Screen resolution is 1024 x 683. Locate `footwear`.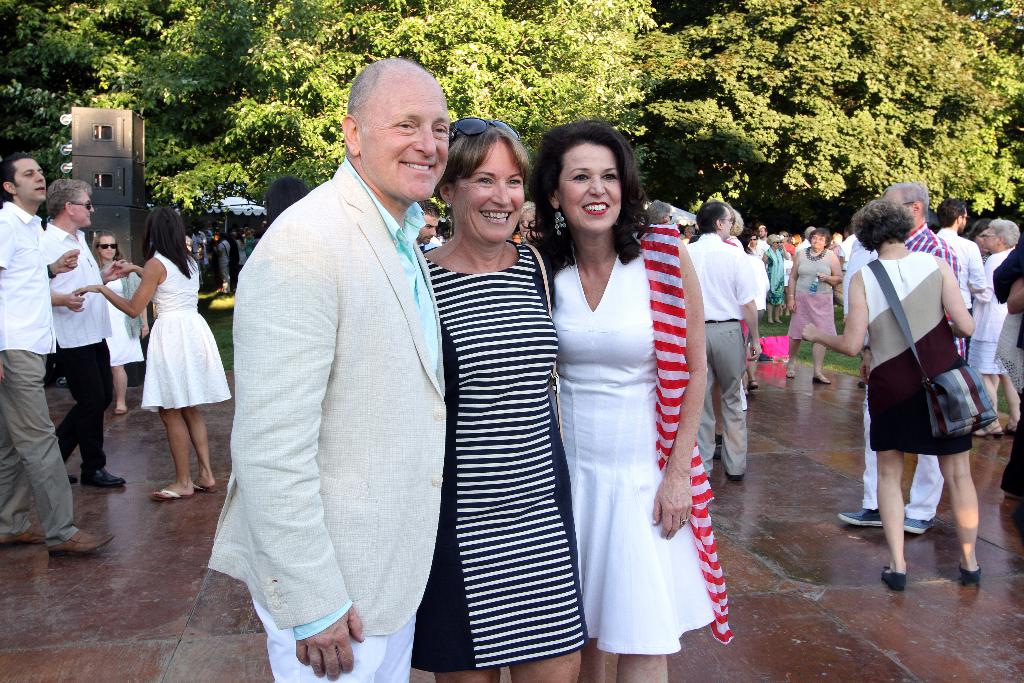
<region>723, 473, 743, 484</region>.
